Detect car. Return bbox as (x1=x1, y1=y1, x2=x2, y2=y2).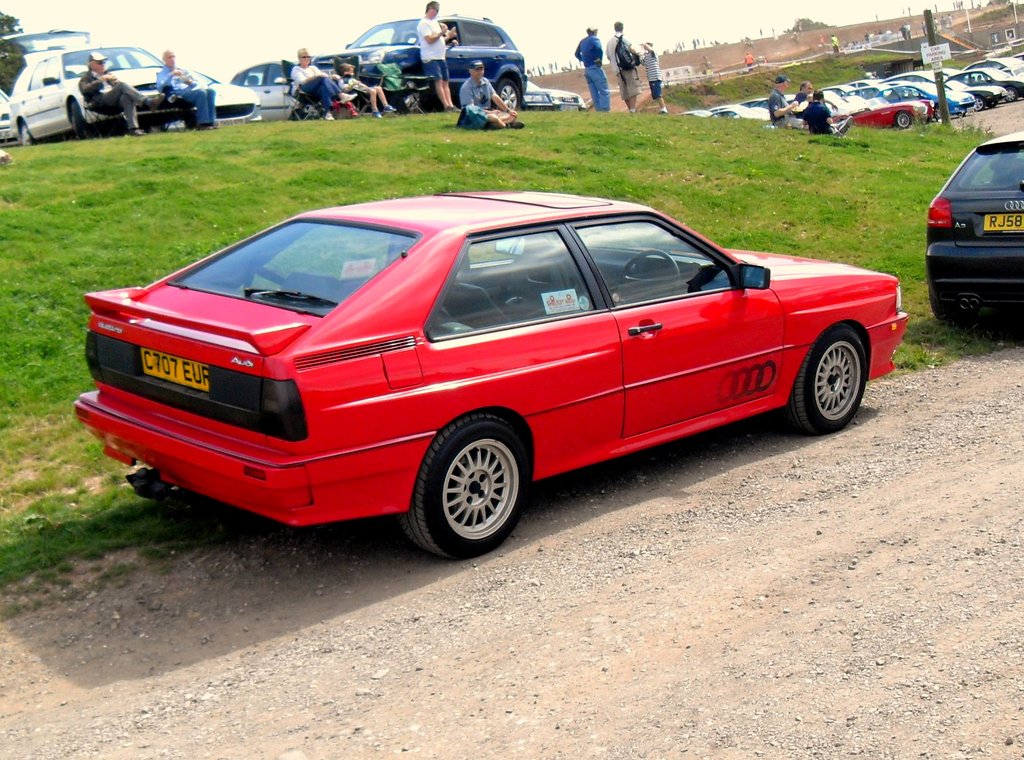
(x1=225, y1=58, x2=303, y2=121).
